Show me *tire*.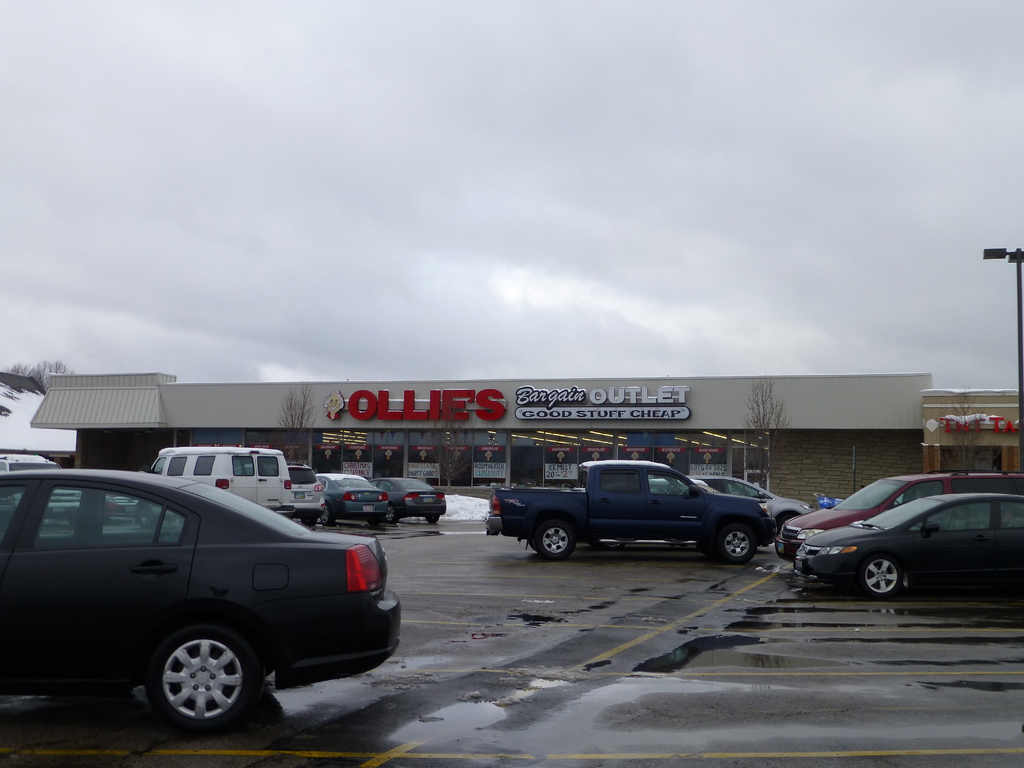
*tire* is here: pyautogui.locateOnScreen(852, 556, 904, 598).
